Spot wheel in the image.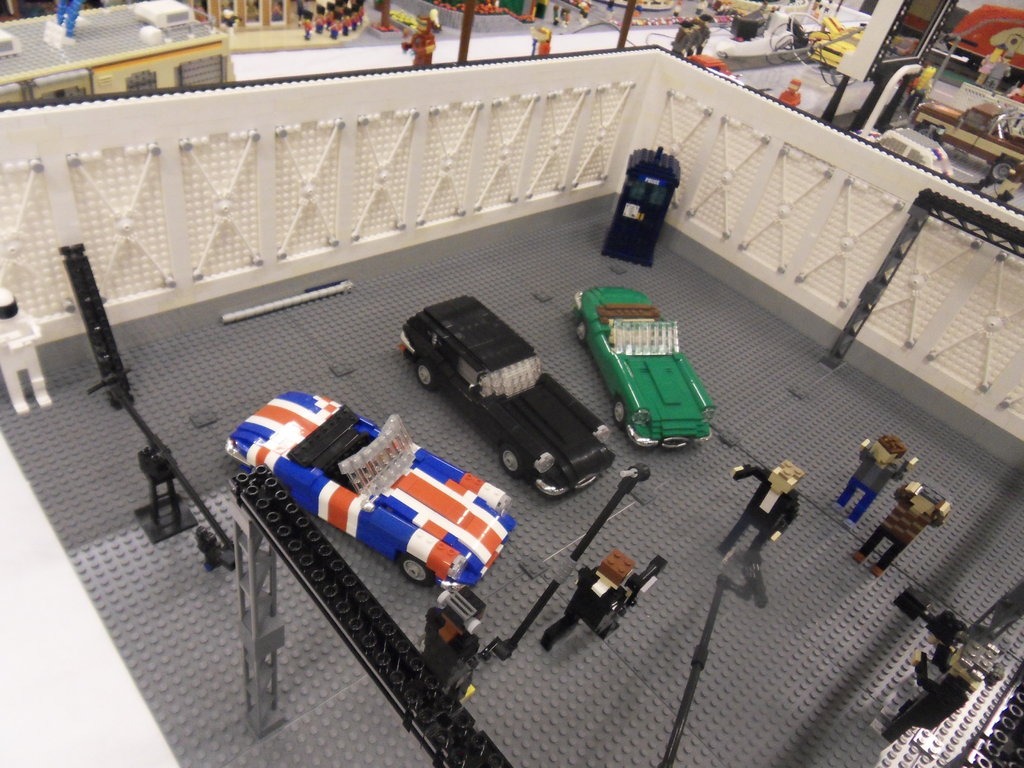
wheel found at [576,317,587,344].
